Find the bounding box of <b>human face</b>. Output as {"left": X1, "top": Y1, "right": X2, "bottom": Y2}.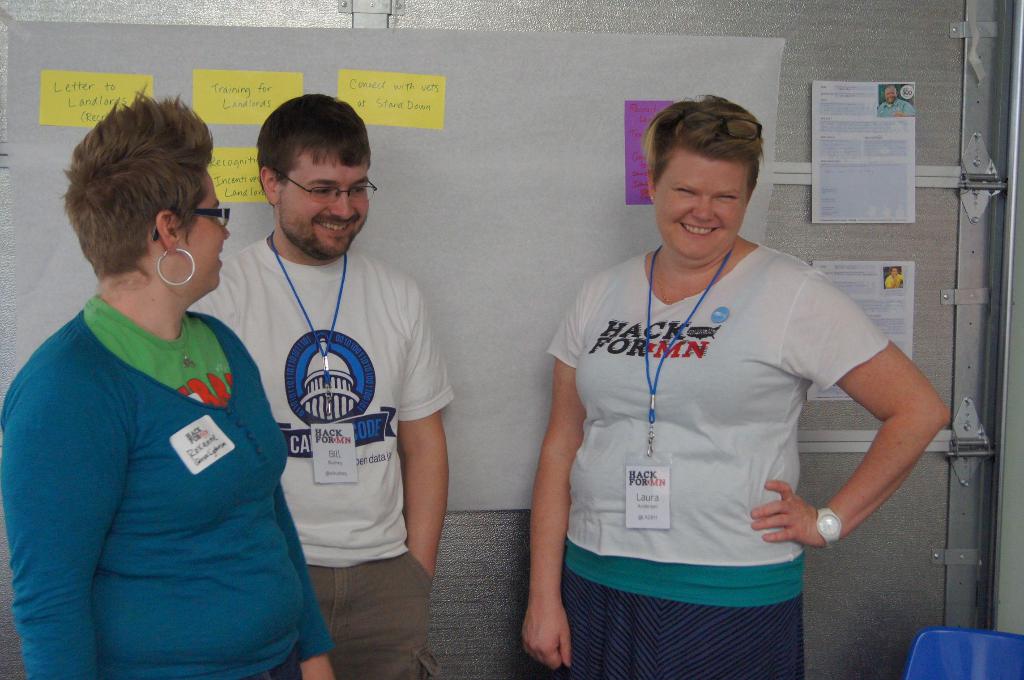
{"left": 181, "top": 174, "right": 231, "bottom": 291}.
